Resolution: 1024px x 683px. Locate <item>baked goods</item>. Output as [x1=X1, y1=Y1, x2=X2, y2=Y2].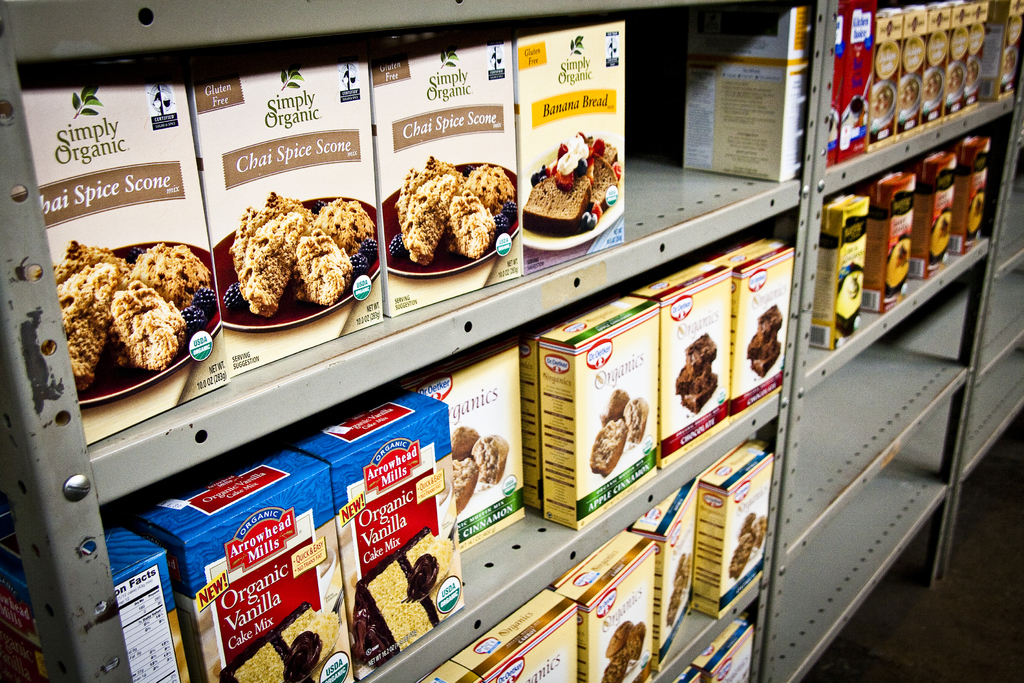
[x1=673, y1=332, x2=720, y2=412].
